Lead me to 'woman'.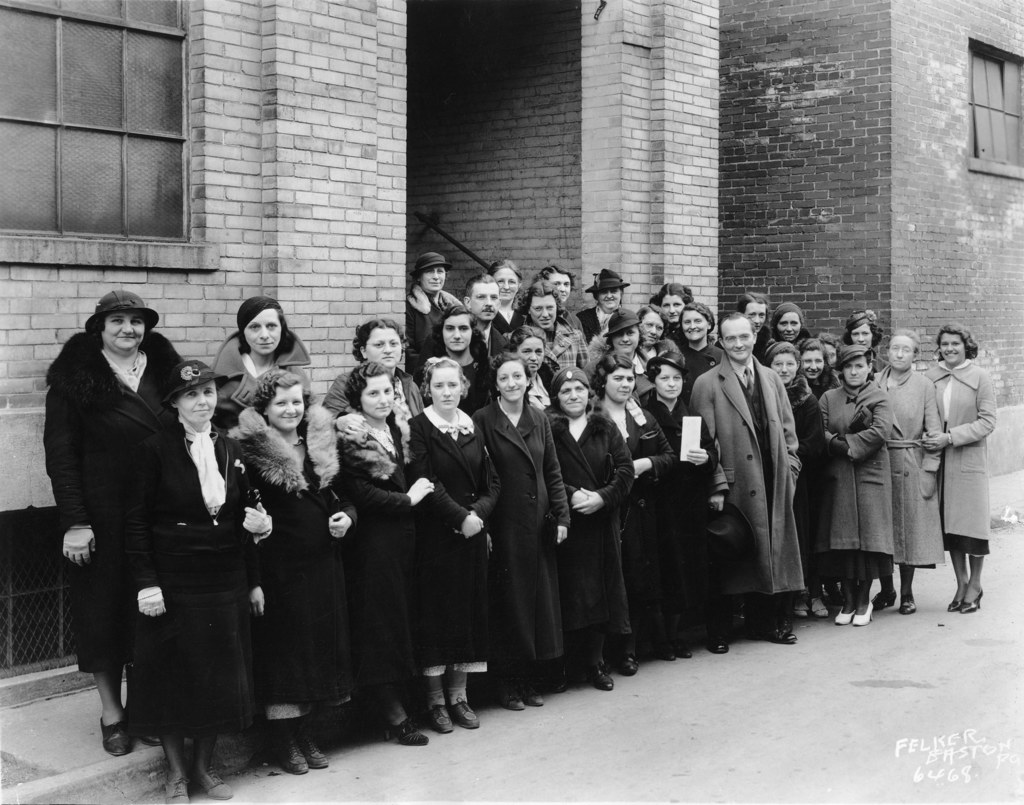
Lead to bbox=(406, 357, 499, 734).
